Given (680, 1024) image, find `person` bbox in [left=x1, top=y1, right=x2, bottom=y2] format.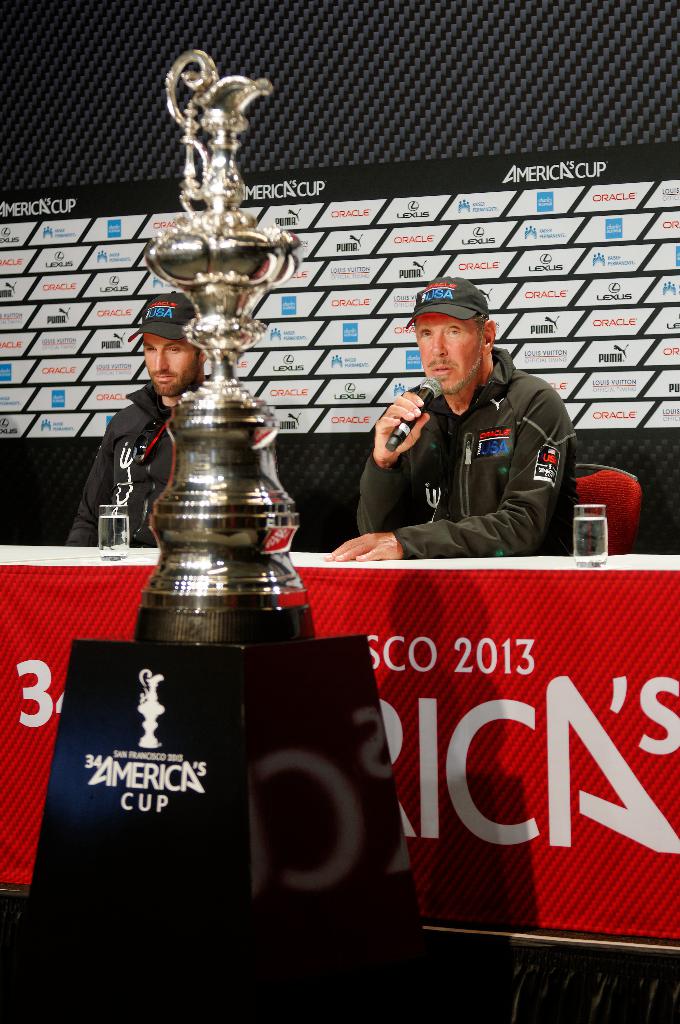
[left=355, top=285, right=576, bottom=589].
